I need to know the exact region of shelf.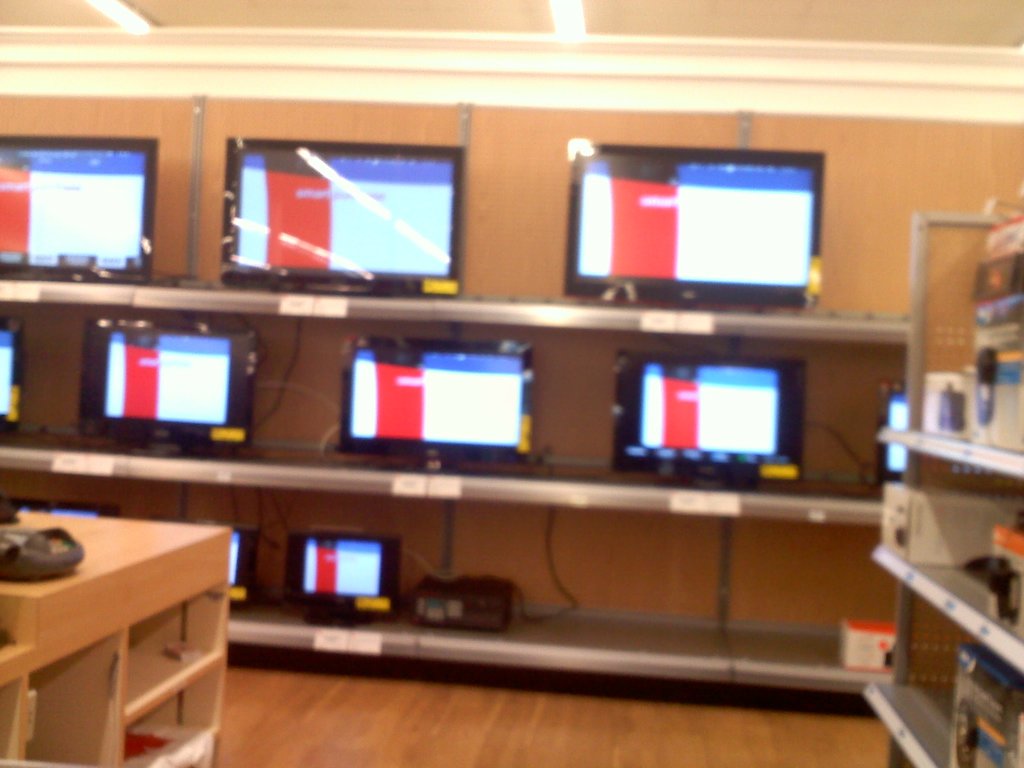
Region: 0,436,899,527.
